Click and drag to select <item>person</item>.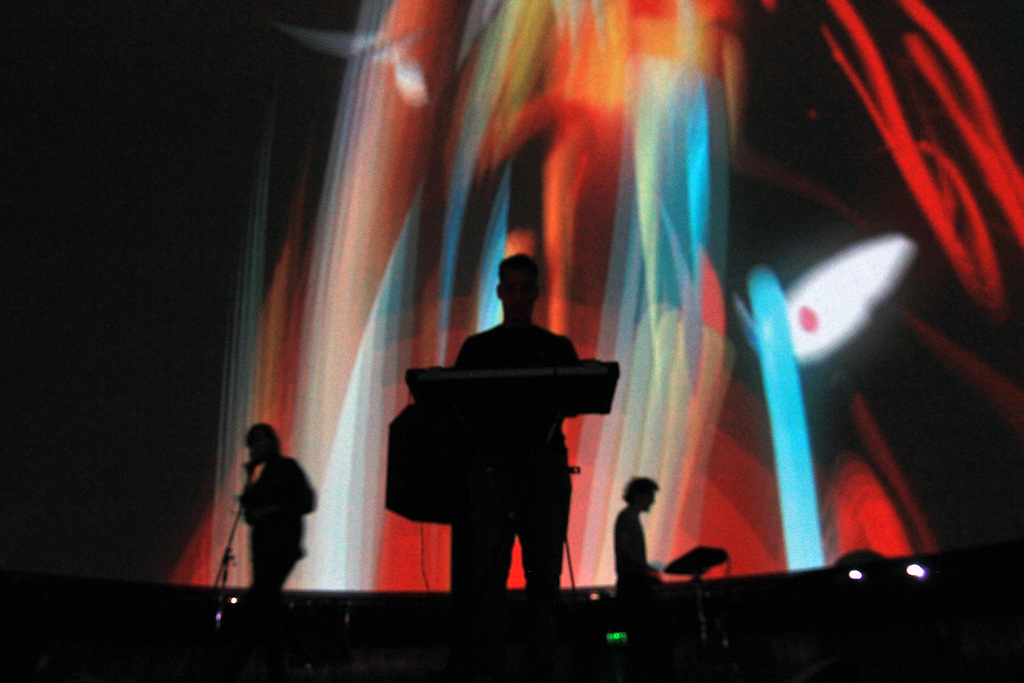
Selection: detection(611, 477, 671, 597).
